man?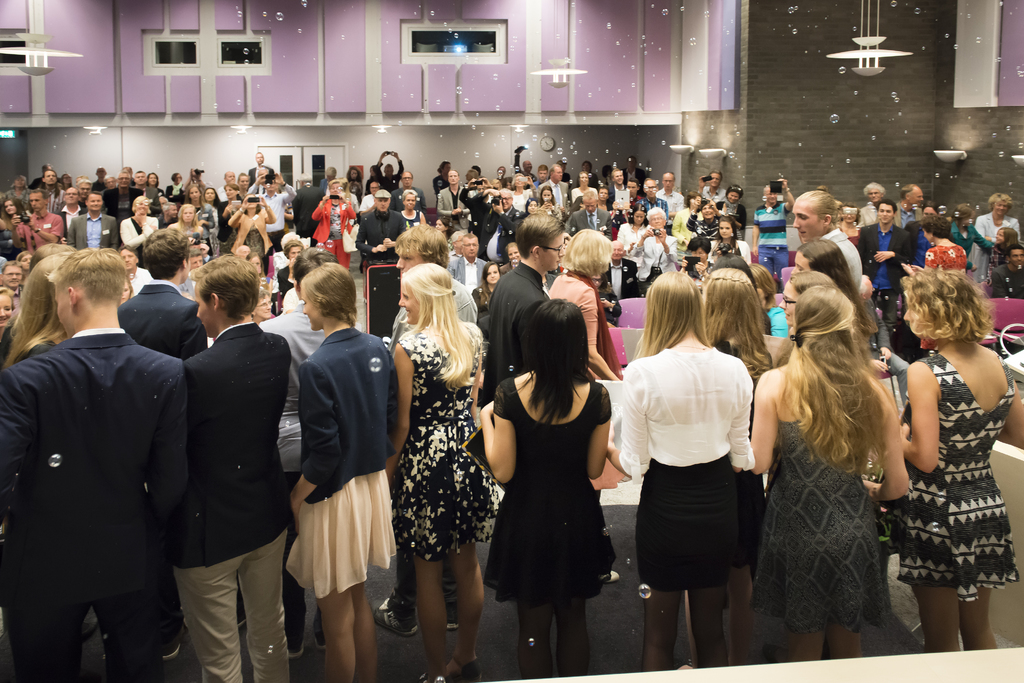
bbox=(248, 169, 301, 247)
